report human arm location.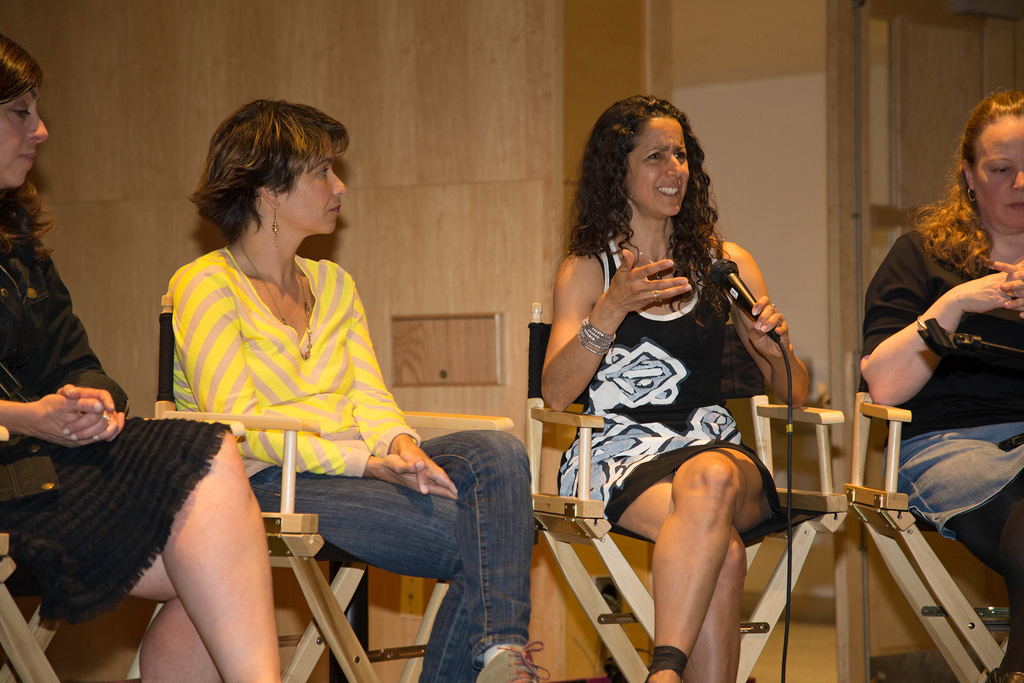
Report: pyautogui.locateOnScreen(3, 377, 129, 451).
